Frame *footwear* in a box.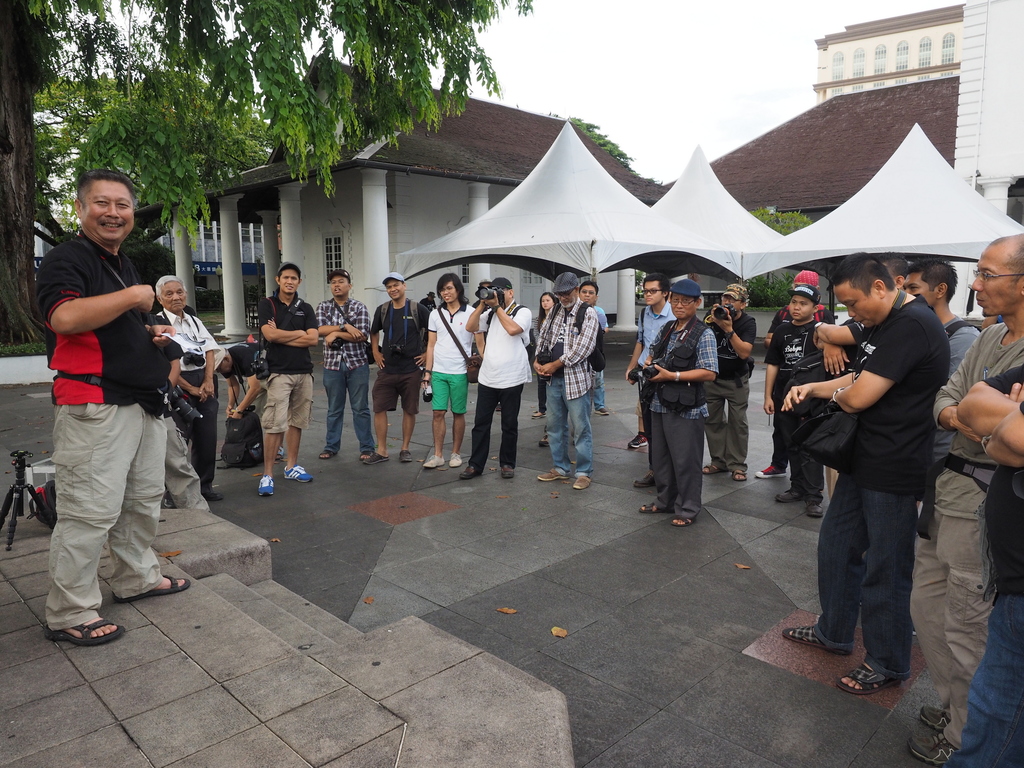
left=318, top=447, right=332, bottom=458.
